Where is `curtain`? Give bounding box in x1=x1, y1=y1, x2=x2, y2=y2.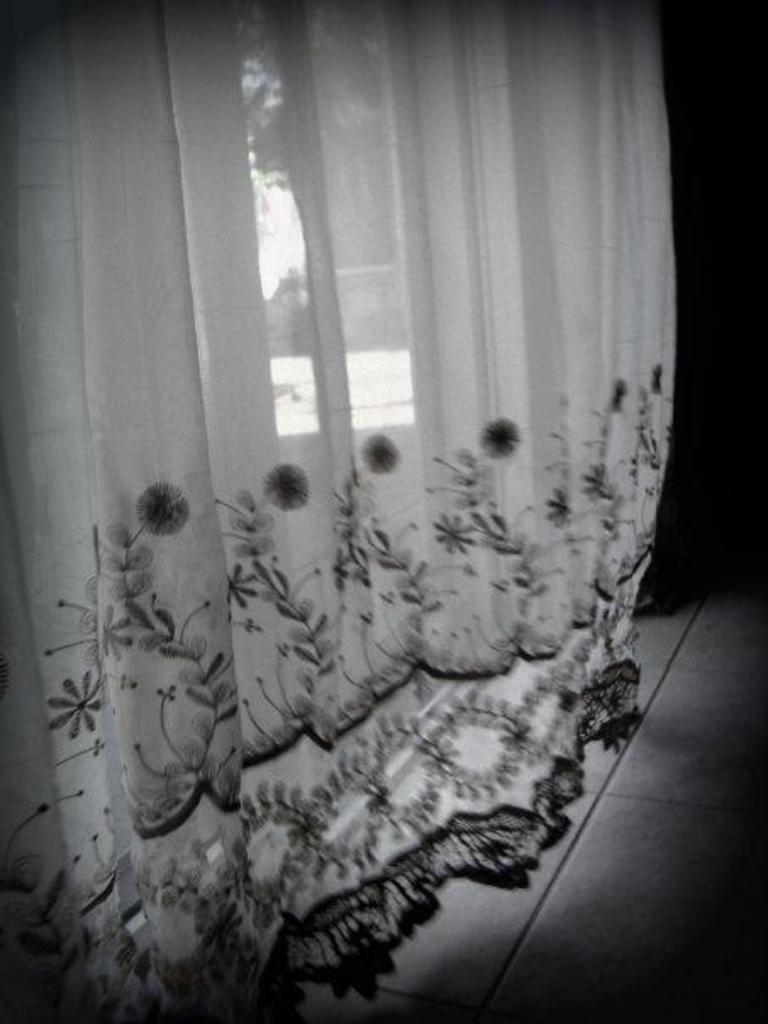
x1=0, y1=0, x2=705, y2=975.
